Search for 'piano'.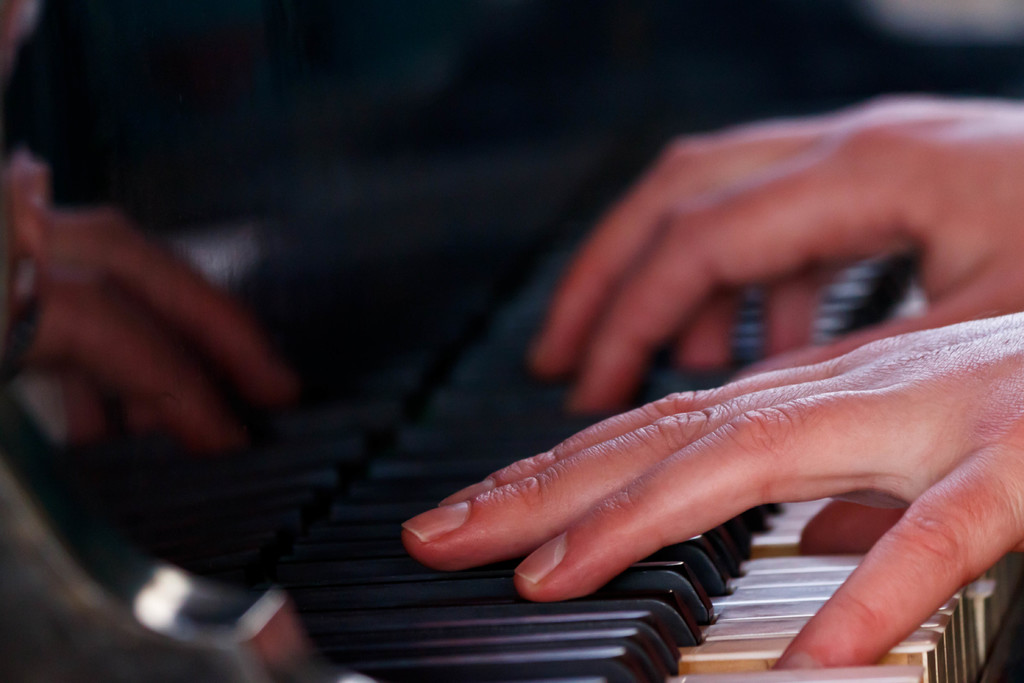
Found at l=330, t=88, r=1023, b=682.
